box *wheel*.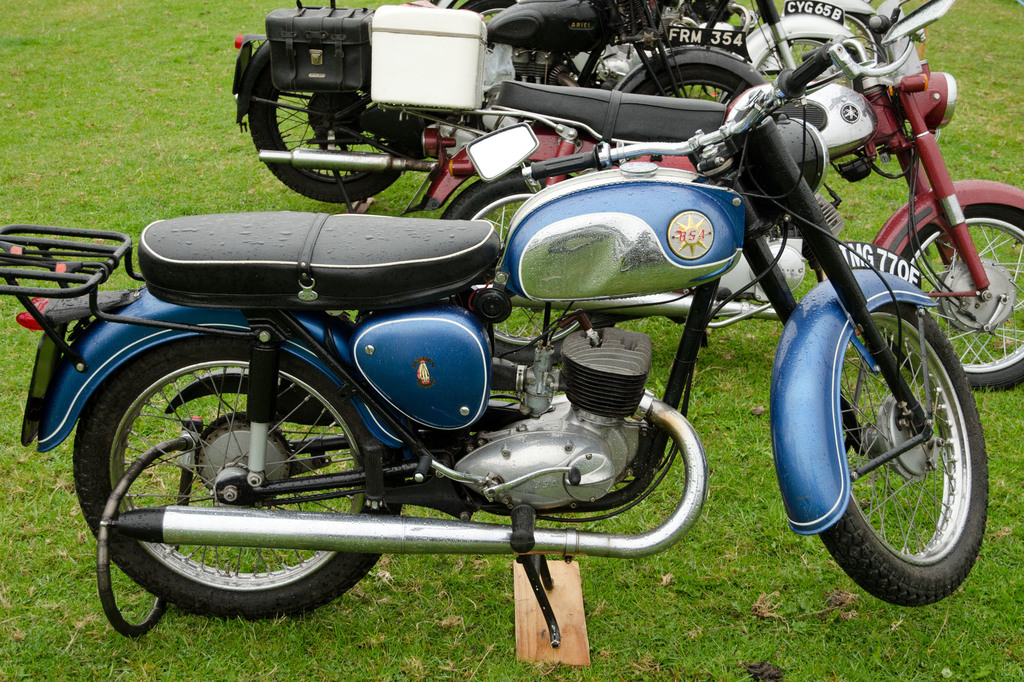
box(73, 330, 406, 624).
